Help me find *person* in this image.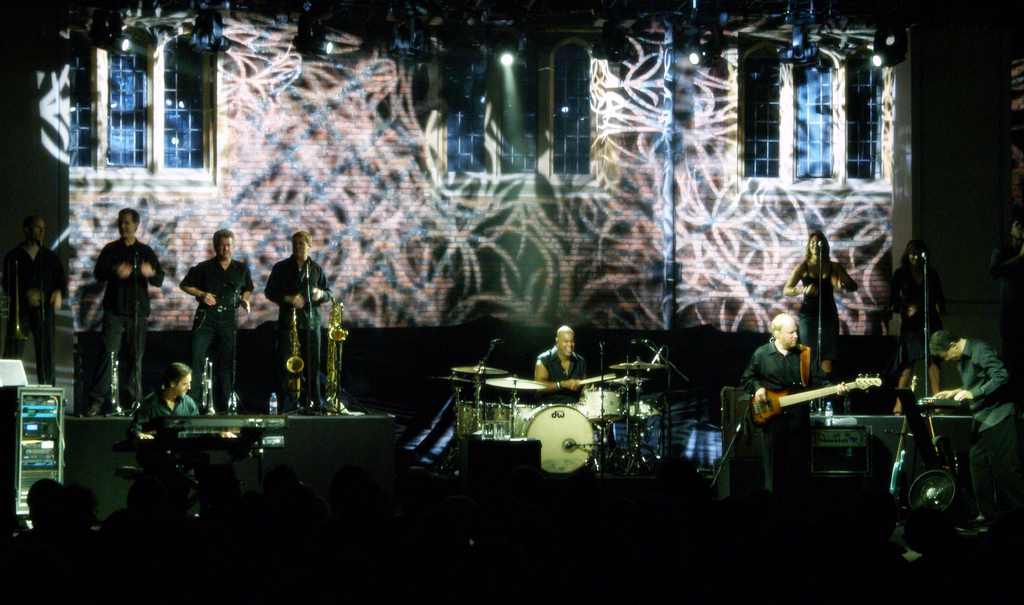
Found it: x1=270 y1=227 x2=339 y2=411.
